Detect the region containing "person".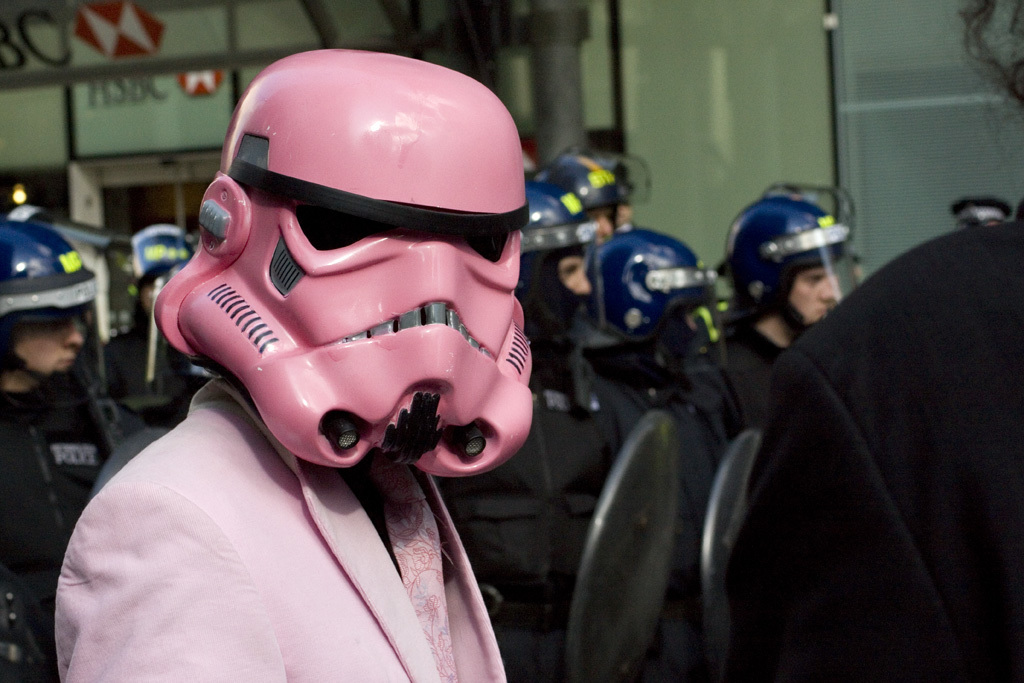
[left=110, top=224, right=213, bottom=470].
